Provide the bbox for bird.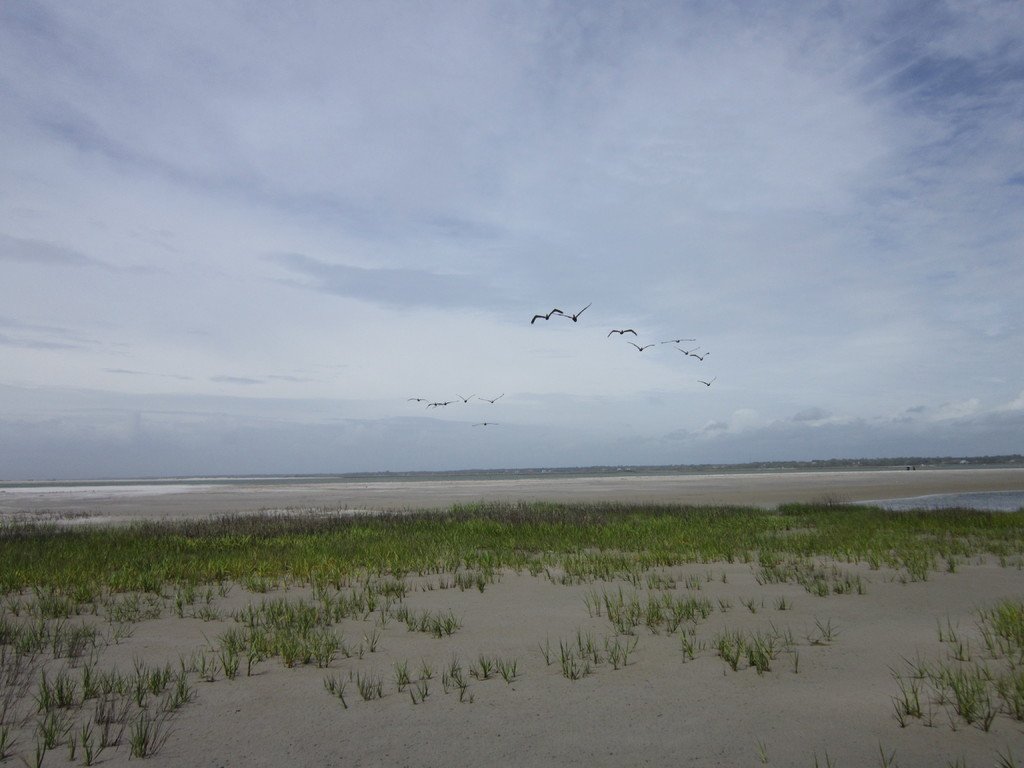
(605,323,639,341).
